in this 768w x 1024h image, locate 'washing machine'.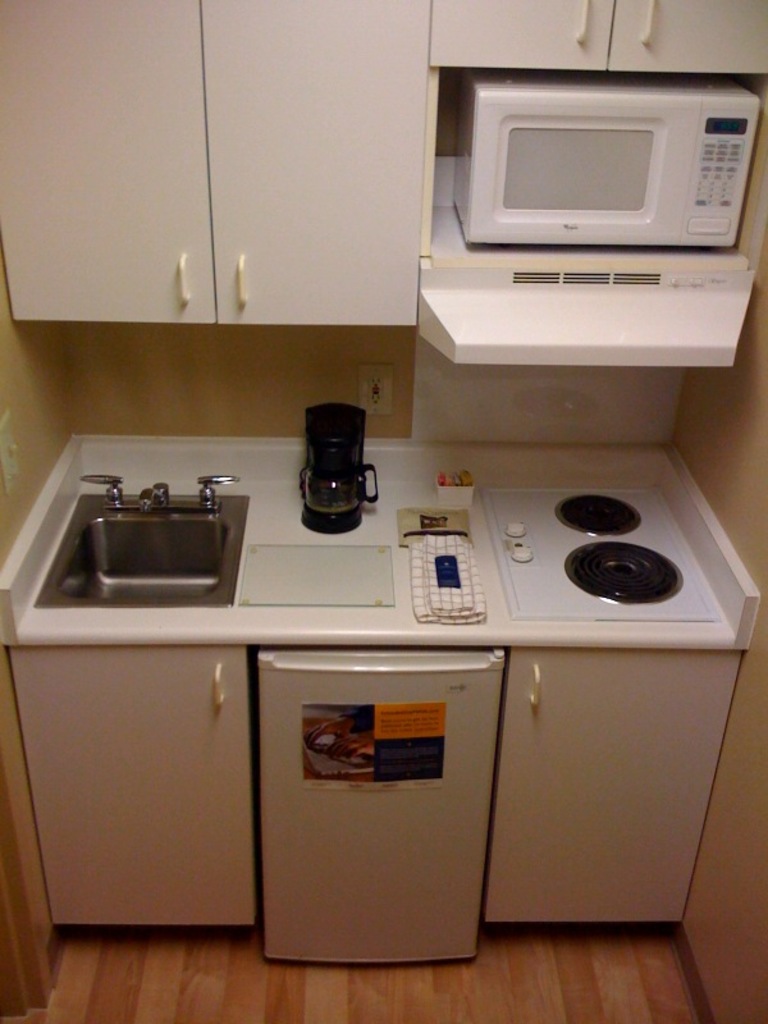
Bounding box: 253:650:511:968.
